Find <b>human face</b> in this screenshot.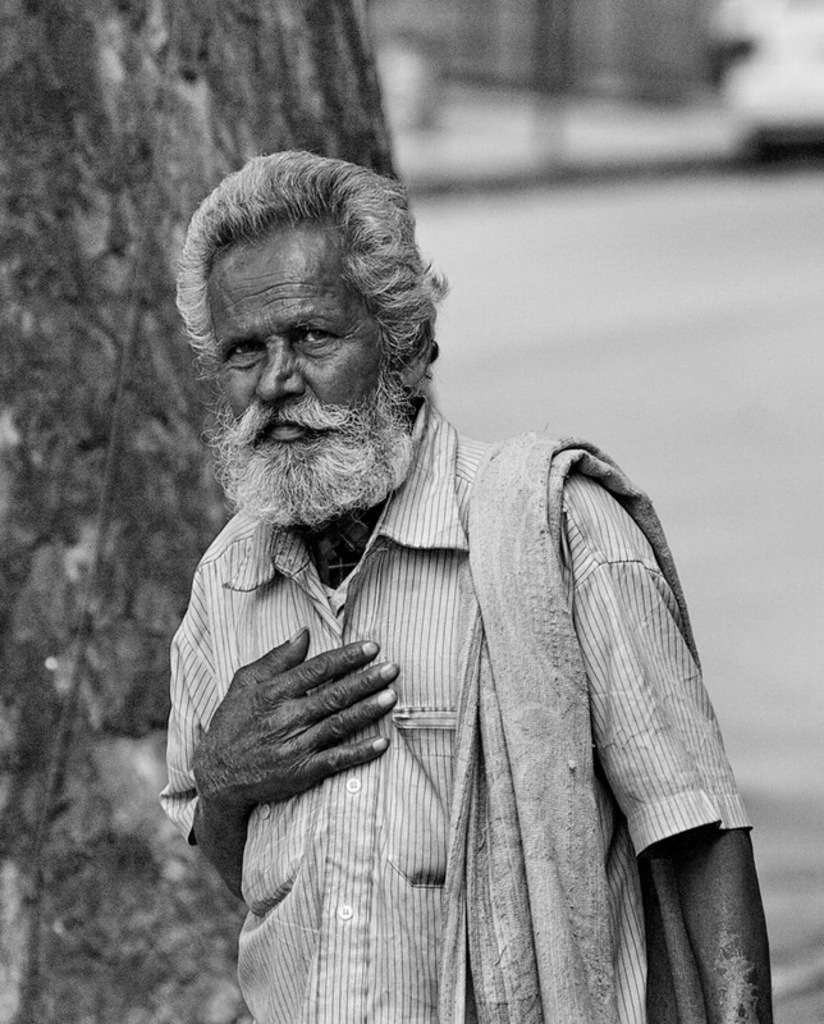
The bounding box for <b>human face</b> is 203 223 413 525.
